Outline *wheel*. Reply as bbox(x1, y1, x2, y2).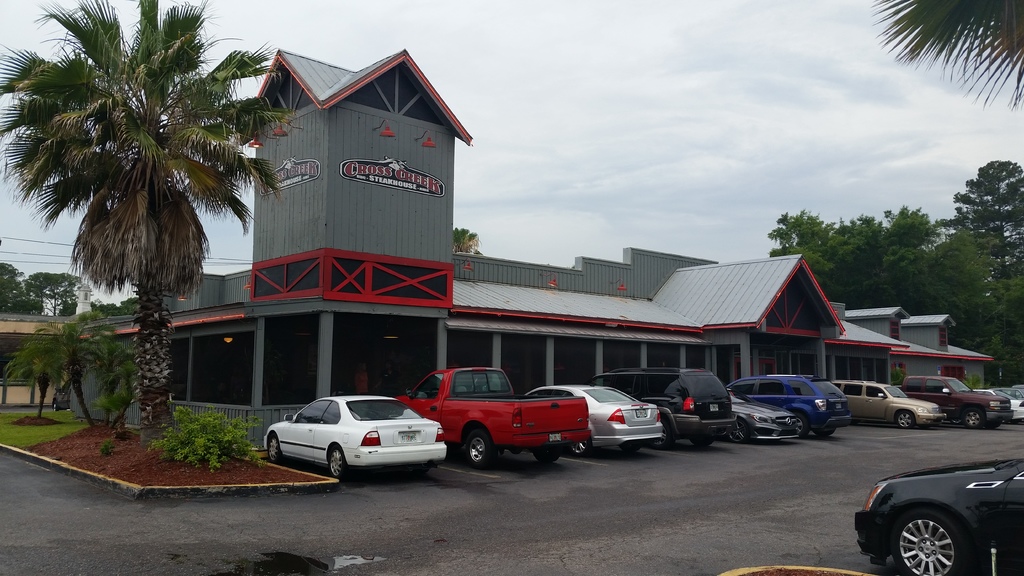
bbox(899, 411, 916, 429).
